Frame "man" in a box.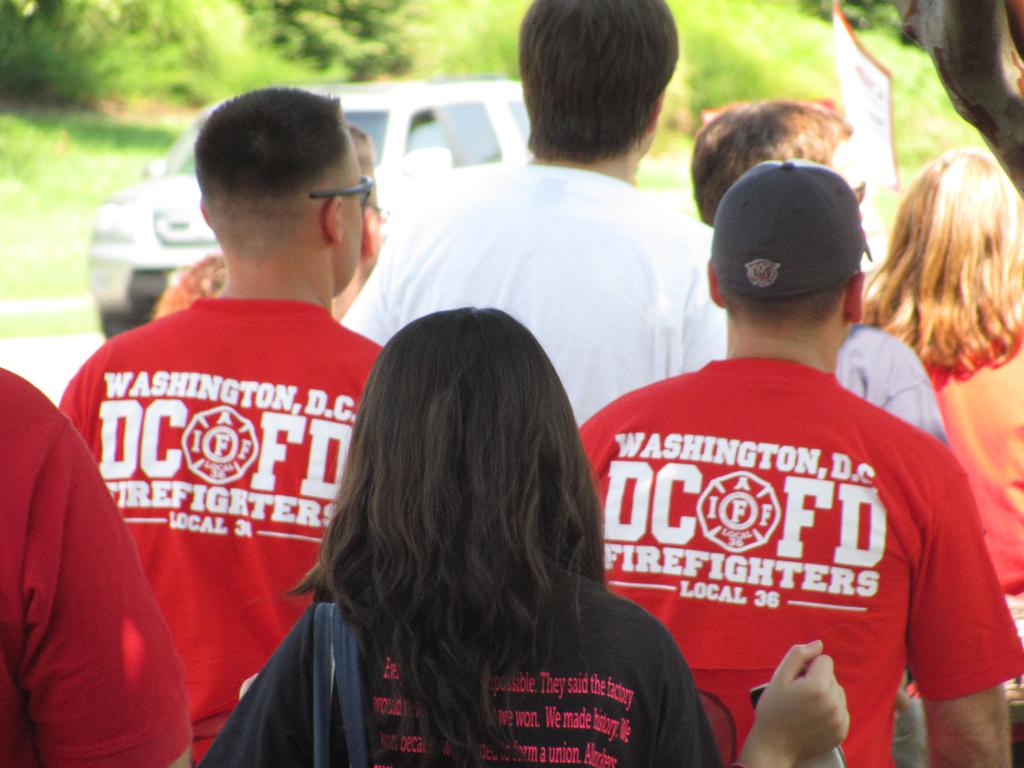
detection(558, 167, 1002, 765).
